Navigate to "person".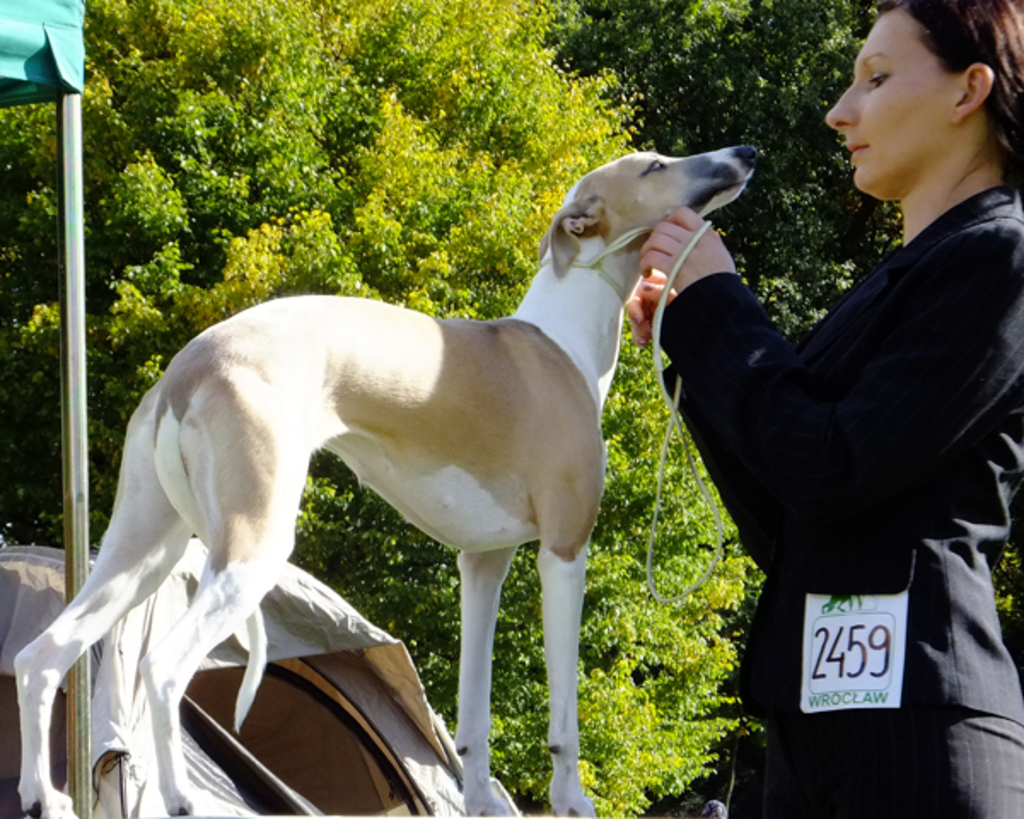
Navigation target: x1=626, y1=0, x2=1022, y2=817.
